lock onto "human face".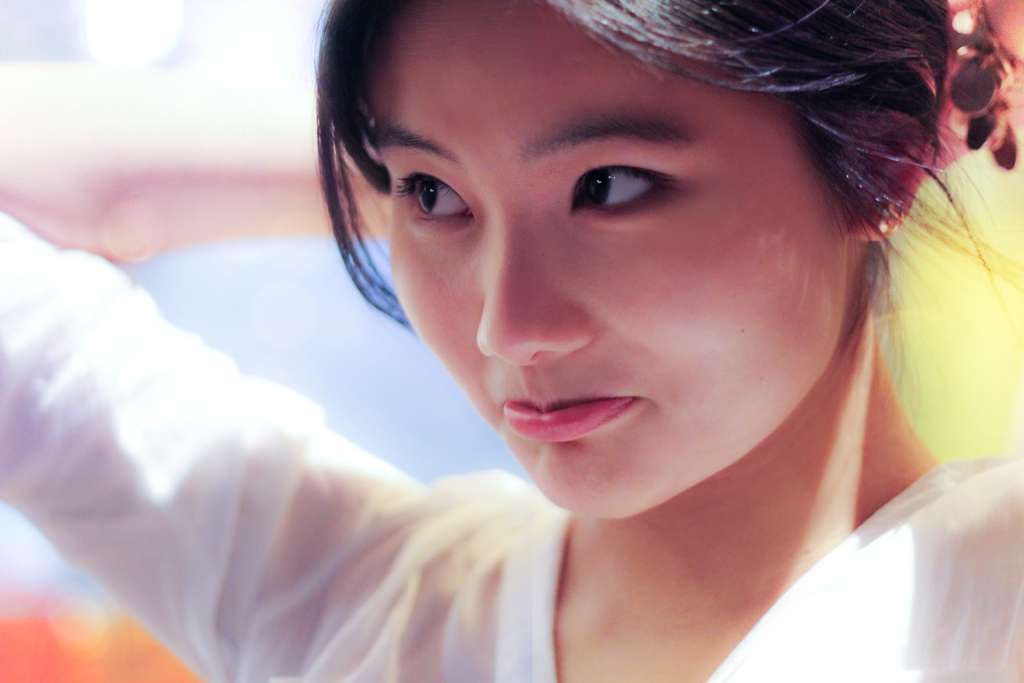
Locked: 362:0:860:516.
